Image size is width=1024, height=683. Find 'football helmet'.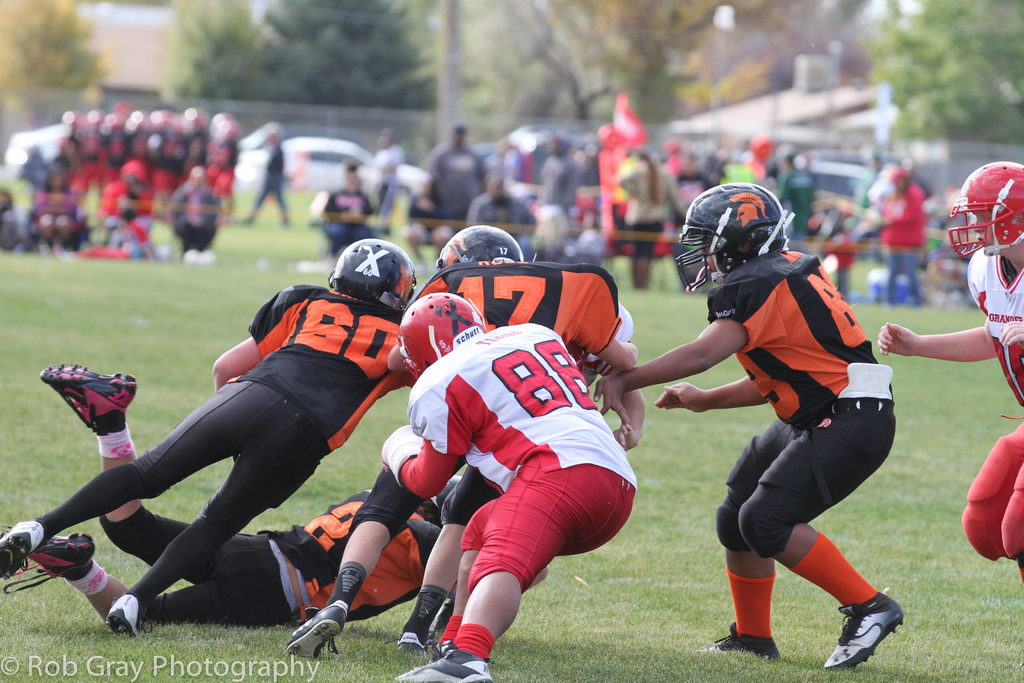
pyautogui.locateOnScreen(387, 295, 484, 360).
